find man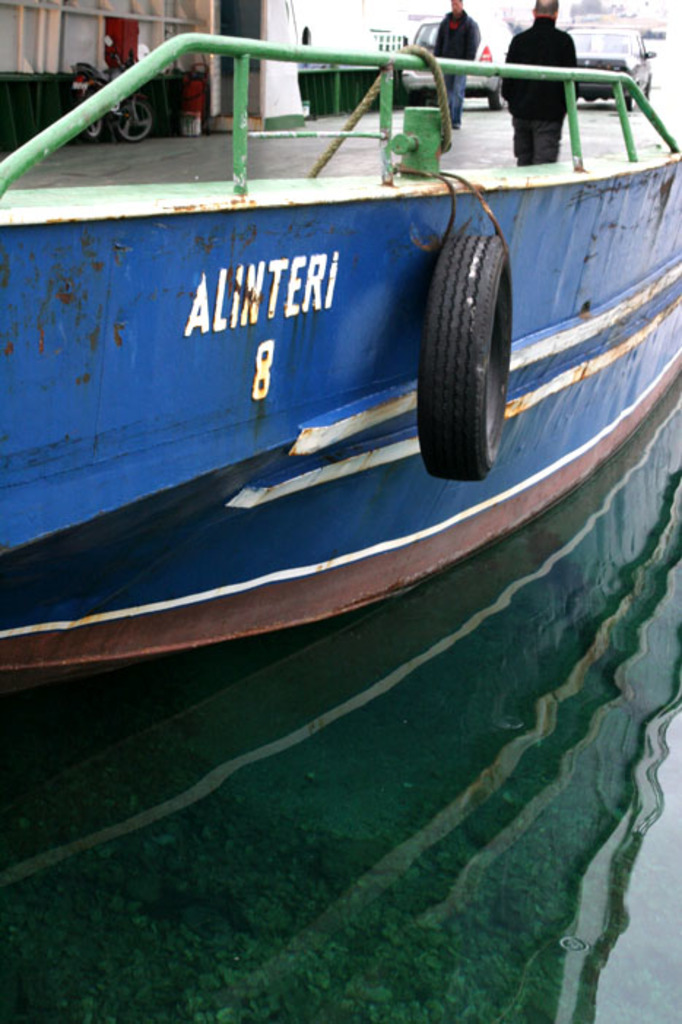
[499,0,580,167]
